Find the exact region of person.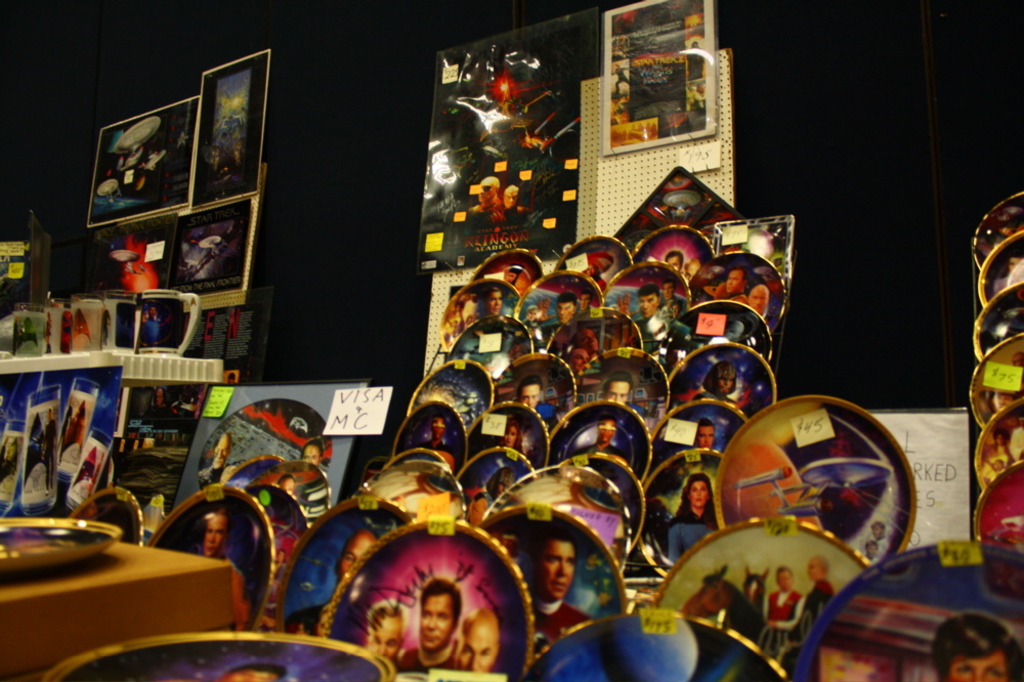
Exact region: pyautogui.locateOnScreen(493, 423, 524, 454).
